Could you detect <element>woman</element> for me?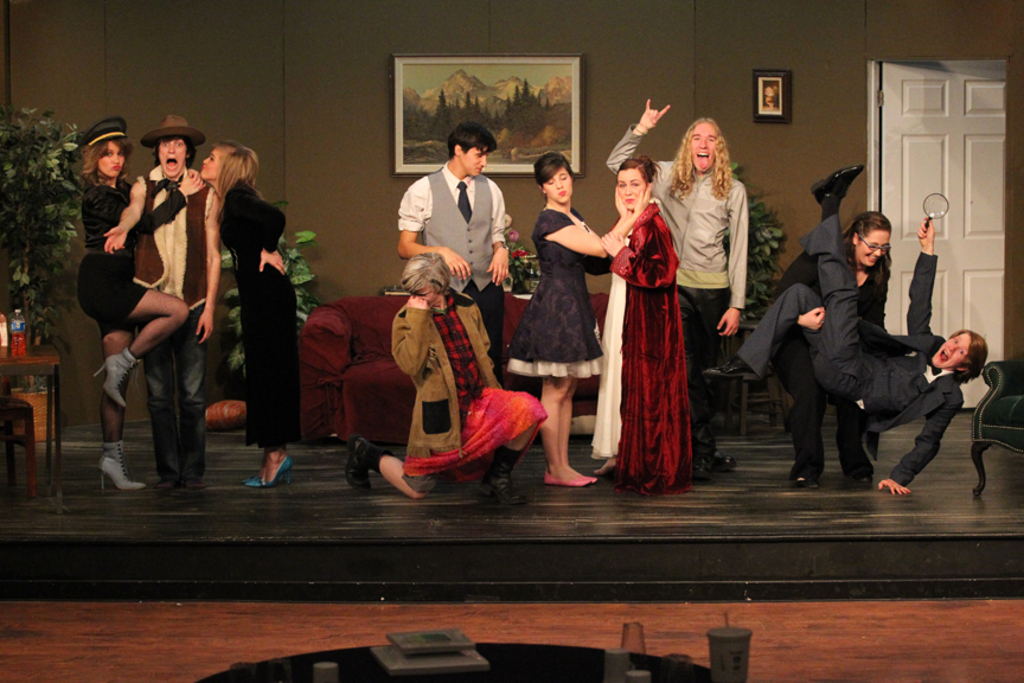
Detection result: Rect(511, 151, 664, 493).
